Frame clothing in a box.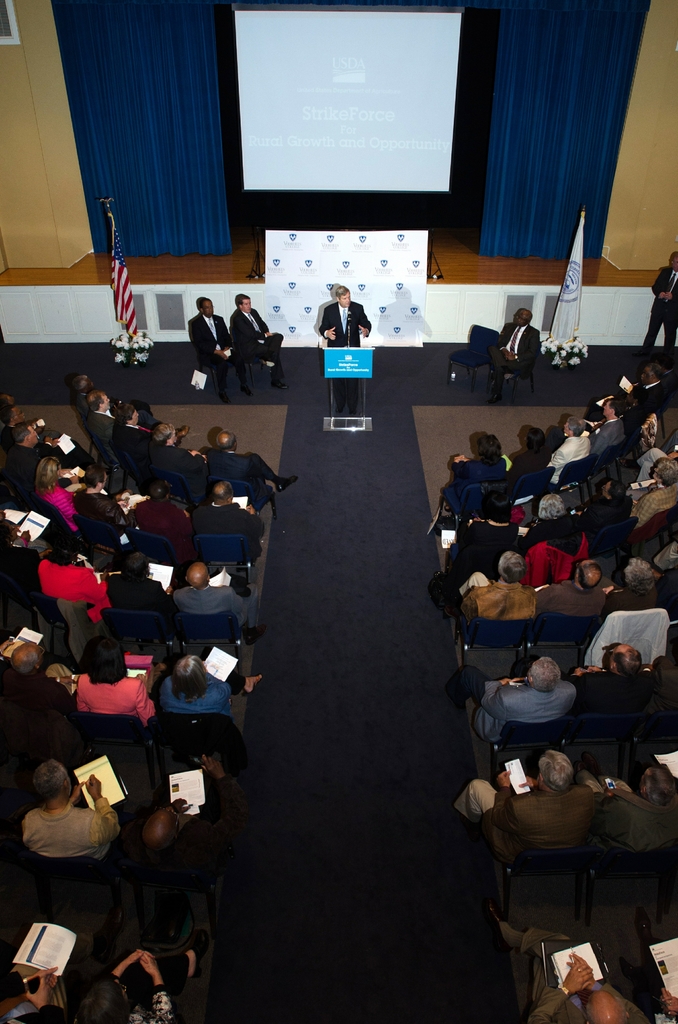
Rect(10, 531, 52, 552).
